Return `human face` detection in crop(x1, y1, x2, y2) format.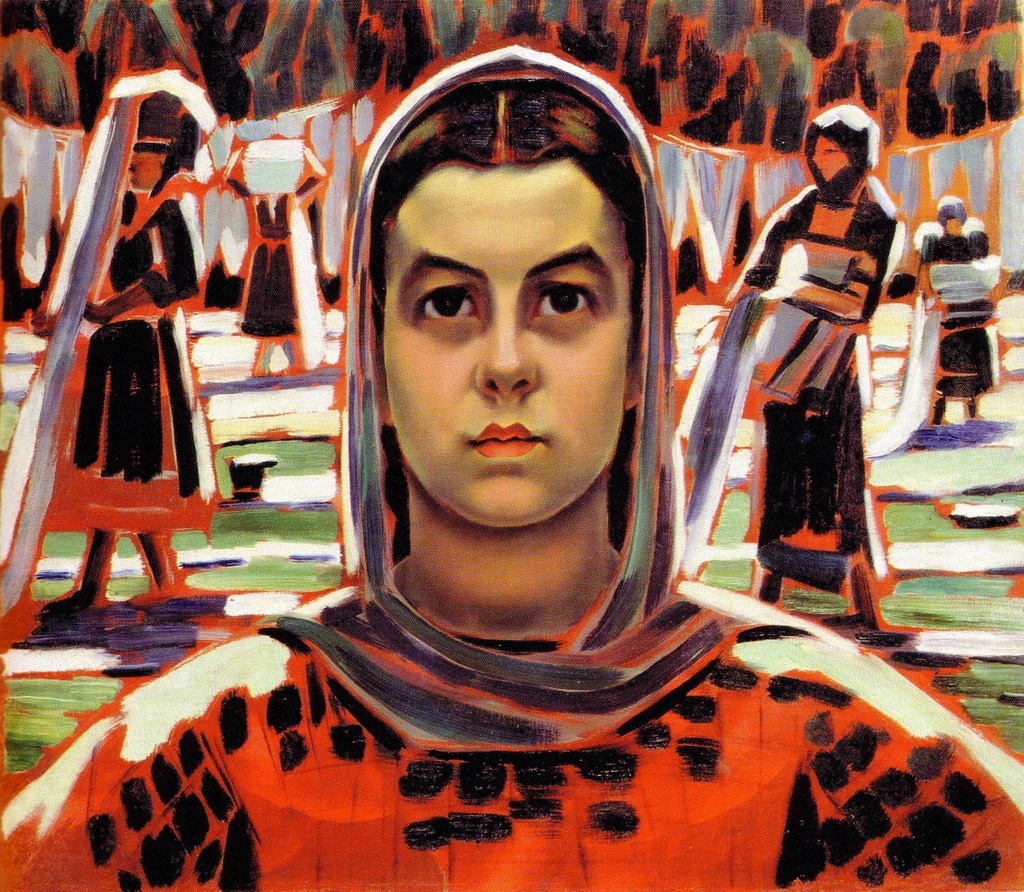
crop(127, 138, 172, 188).
